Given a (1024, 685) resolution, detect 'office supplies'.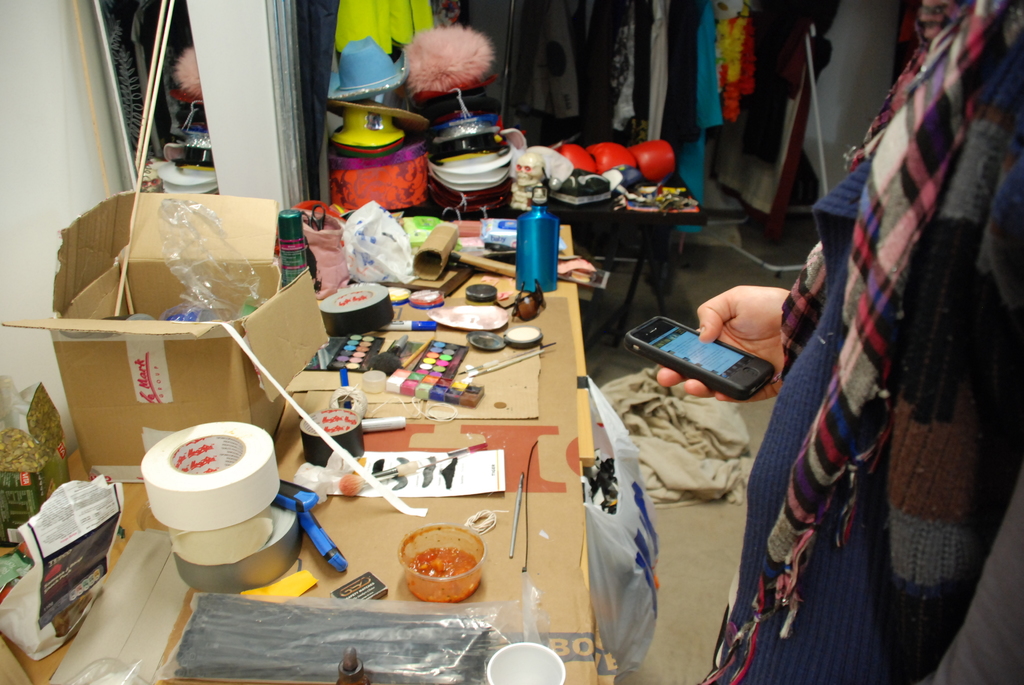
x1=403 y1=216 x2=435 y2=253.
